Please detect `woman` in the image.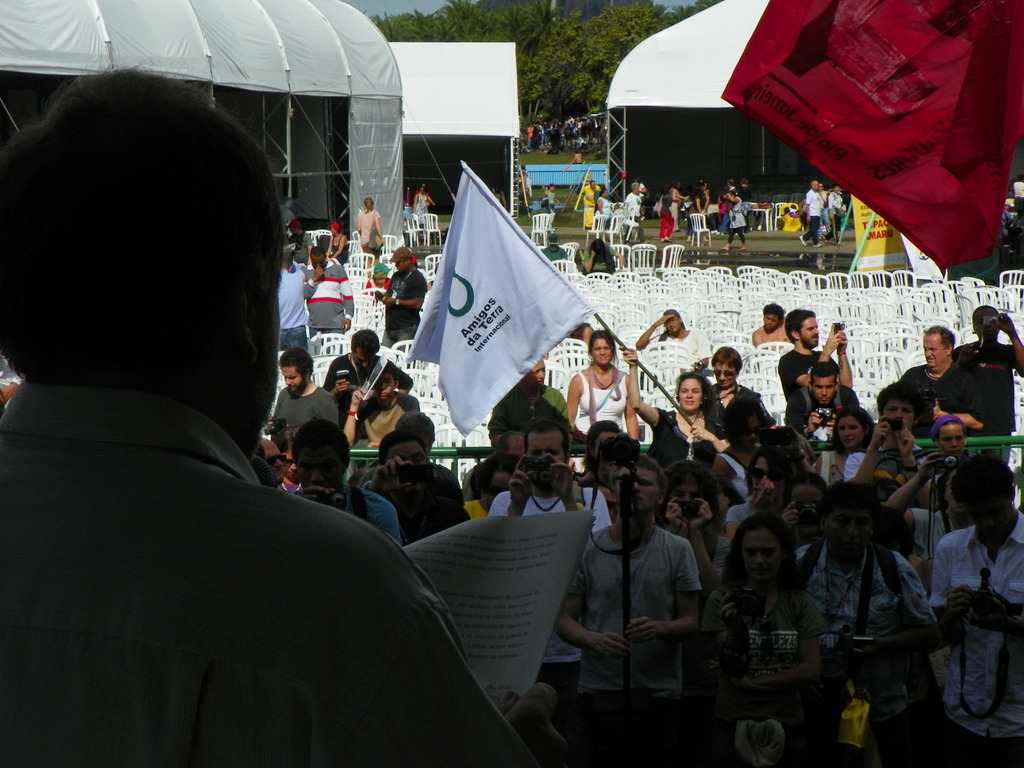
box(691, 182, 709, 247).
